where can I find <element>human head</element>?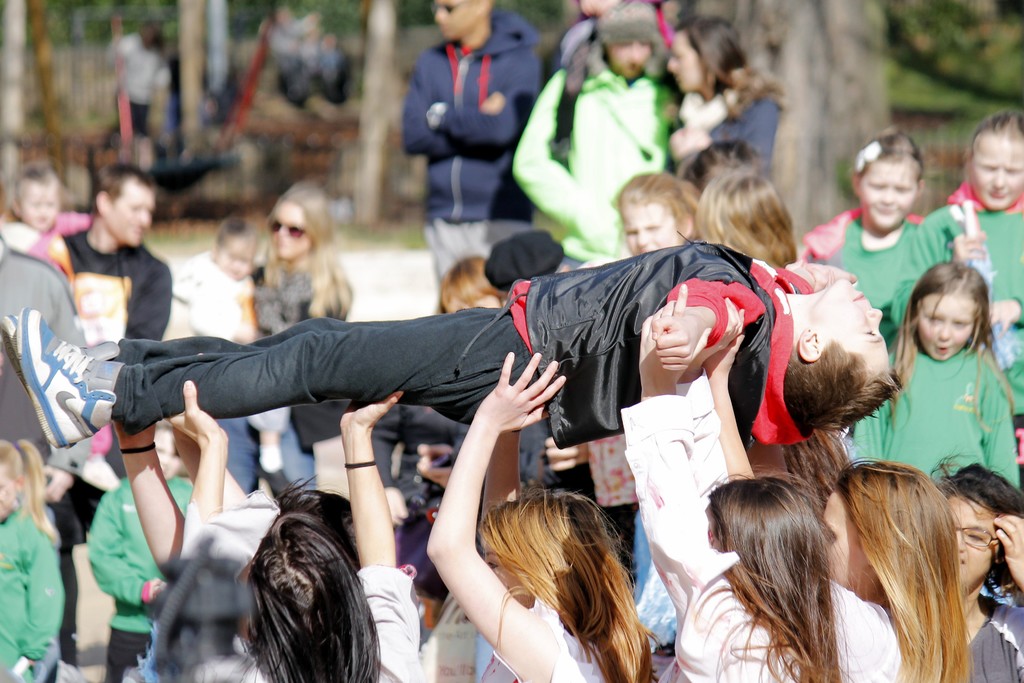
You can find it at 600/10/652/73.
